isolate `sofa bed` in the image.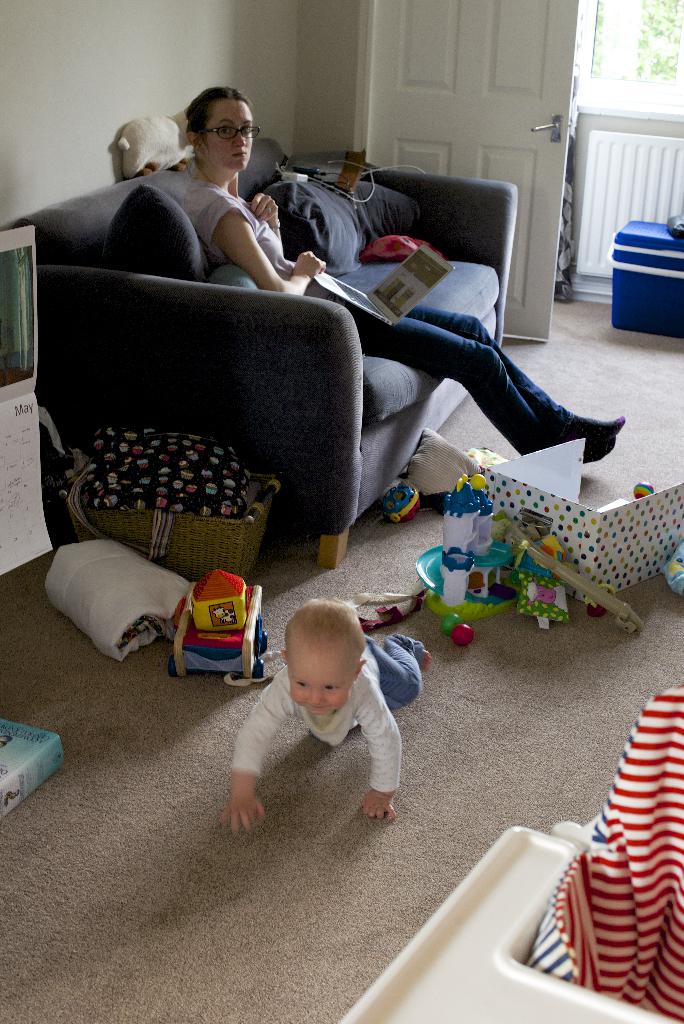
Isolated region: (left=4, top=125, right=518, bottom=571).
